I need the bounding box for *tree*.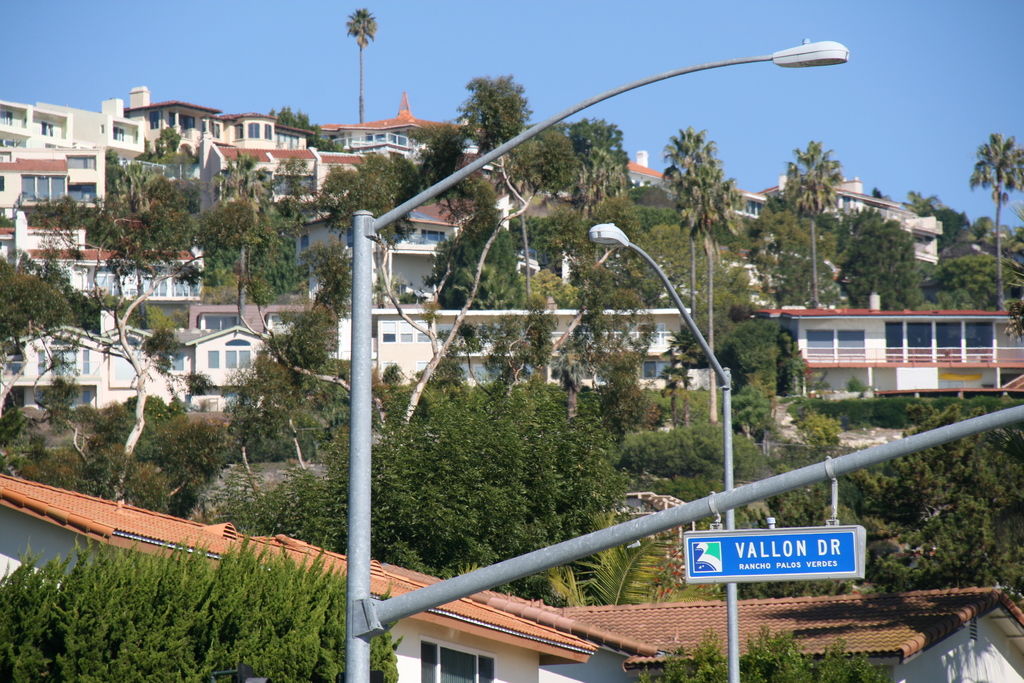
Here it is: bbox(455, 62, 537, 133).
